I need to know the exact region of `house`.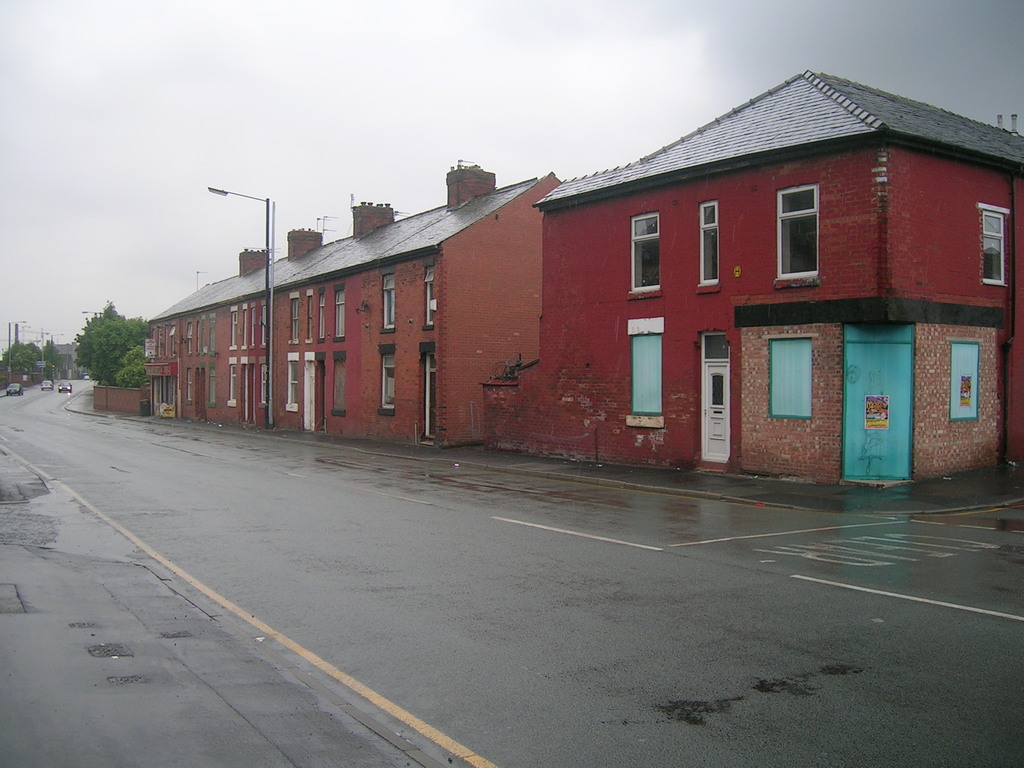
Region: pyautogui.locateOnScreen(486, 39, 1023, 515).
